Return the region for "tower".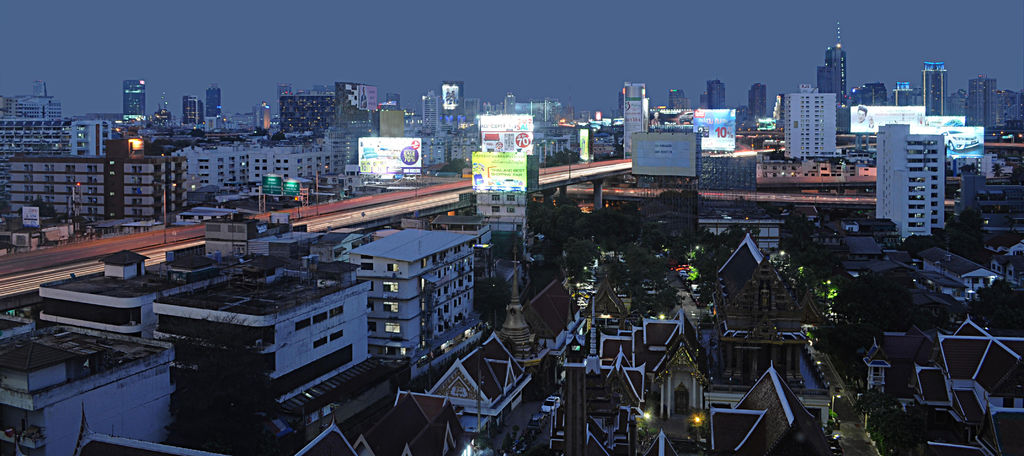
756, 85, 769, 117.
